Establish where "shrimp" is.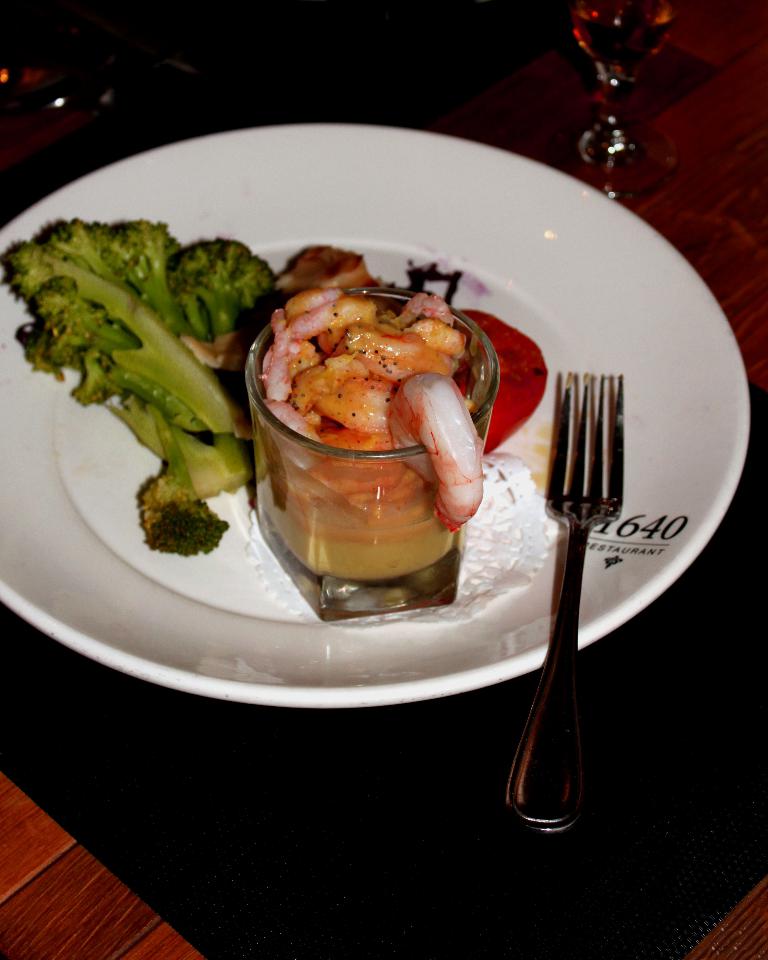
Established at {"left": 388, "top": 374, "right": 484, "bottom": 532}.
